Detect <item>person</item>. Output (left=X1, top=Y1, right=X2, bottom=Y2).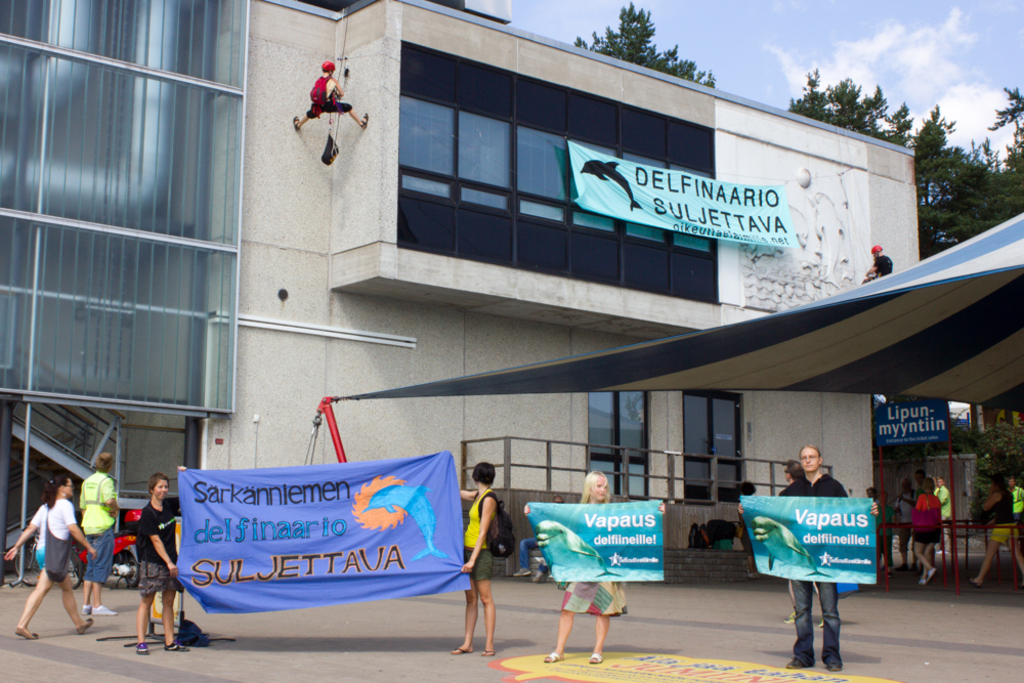
(left=444, top=460, right=503, bottom=658).
